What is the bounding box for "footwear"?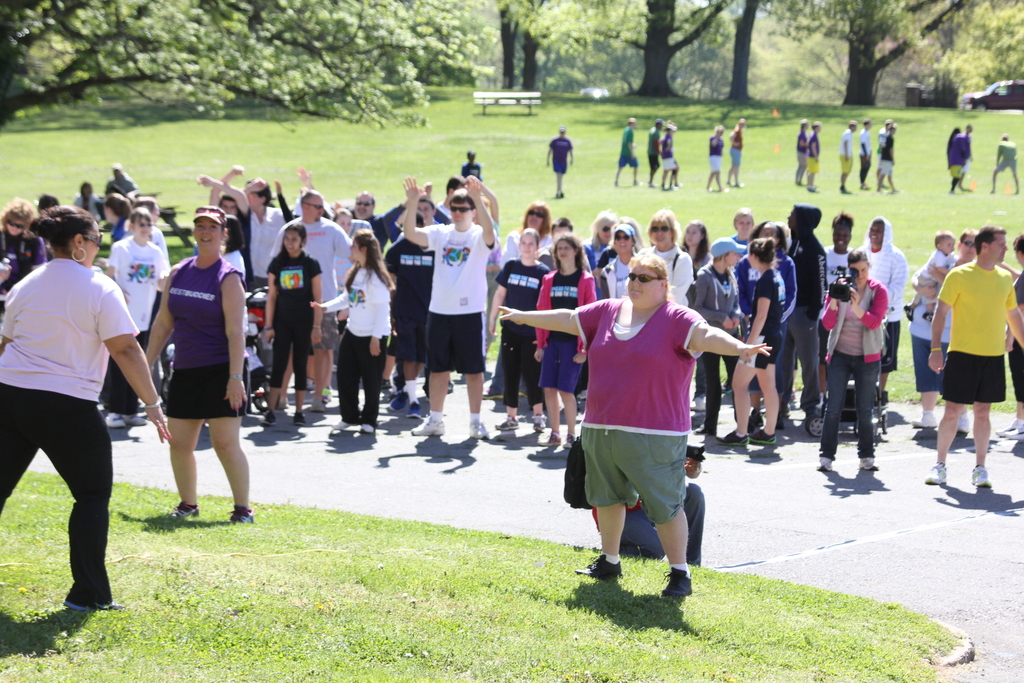
(1014, 188, 1022, 193).
